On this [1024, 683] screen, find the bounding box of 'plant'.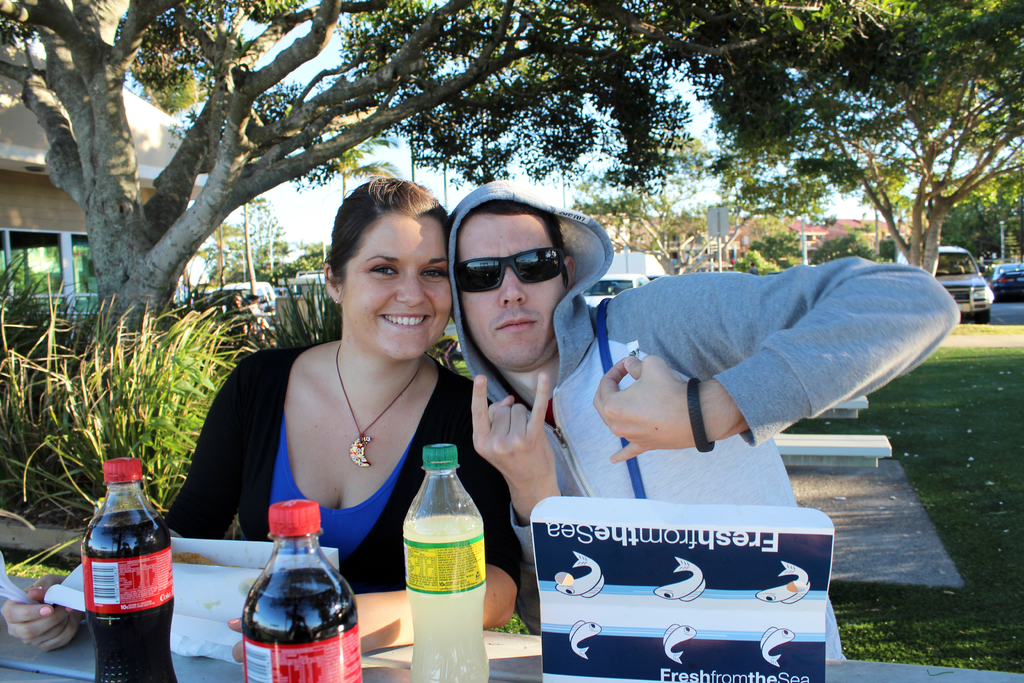
Bounding box: <box>246,267,351,345</box>.
